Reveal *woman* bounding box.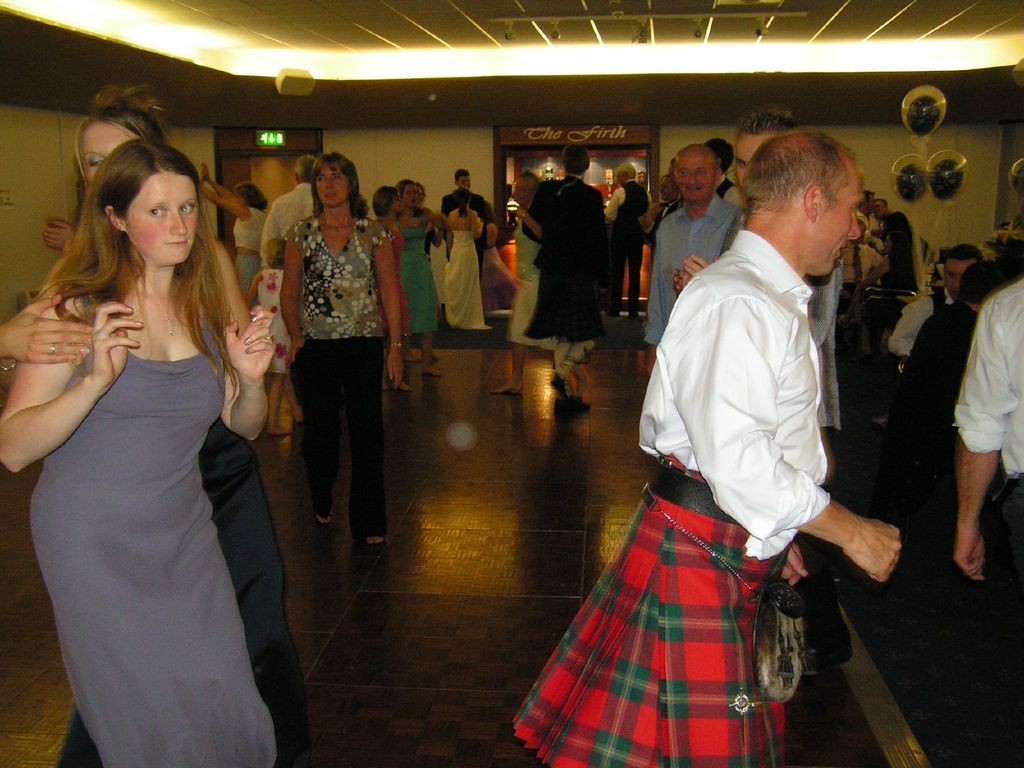
Revealed: x1=275, y1=150, x2=408, y2=558.
